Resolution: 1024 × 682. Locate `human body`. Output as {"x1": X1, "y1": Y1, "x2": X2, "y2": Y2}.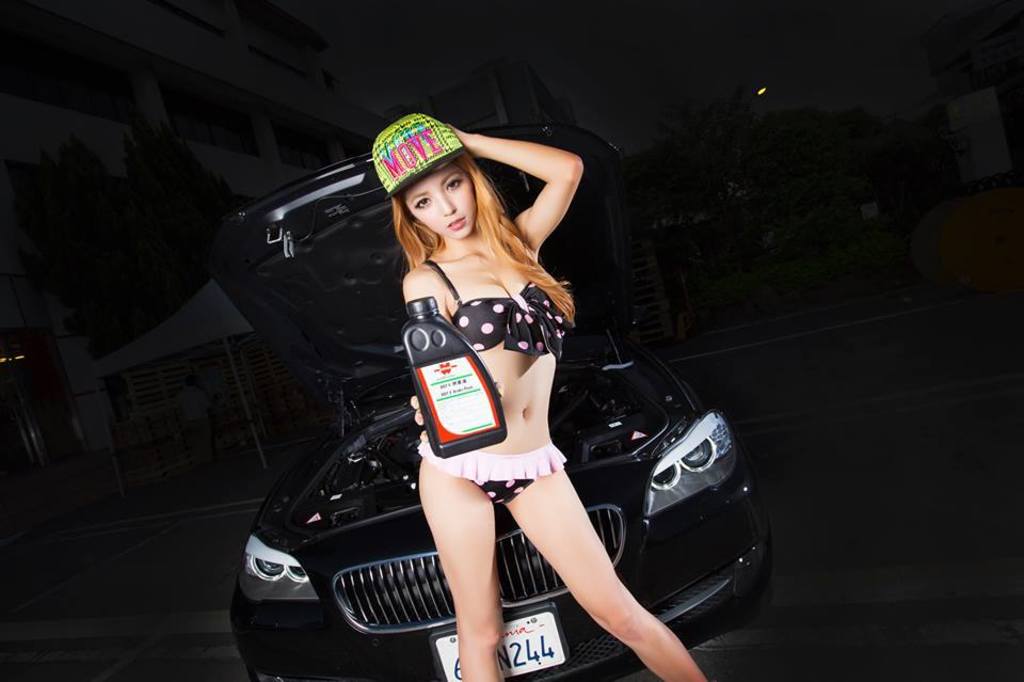
{"x1": 343, "y1": 134, "x2": 615, "y2": 677}.
